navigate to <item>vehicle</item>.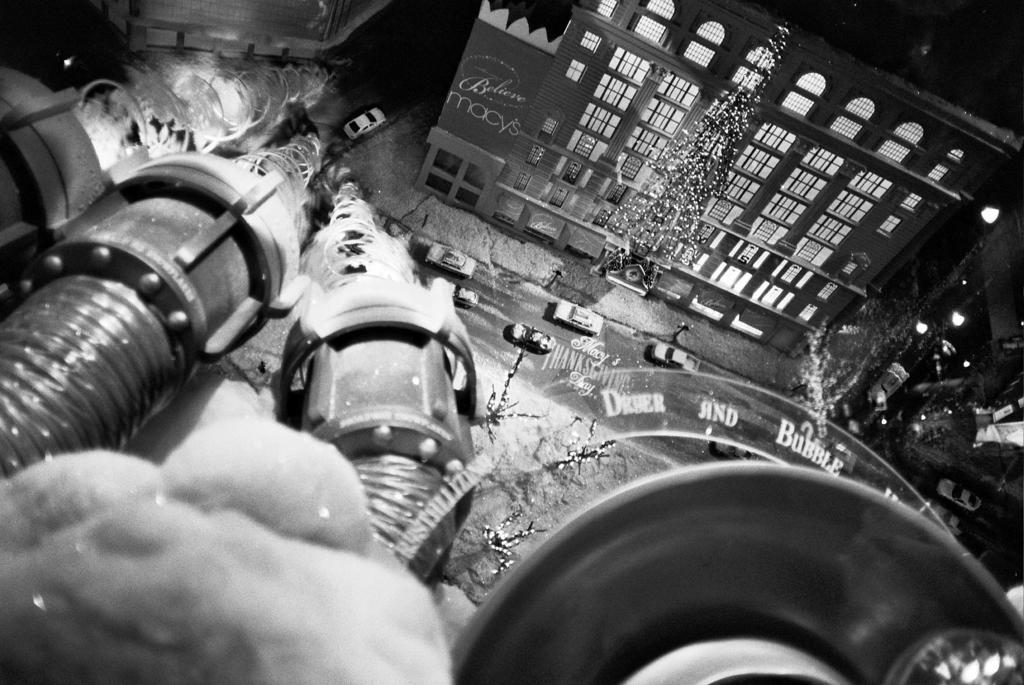
Navigation target: [646,342,698,376].
